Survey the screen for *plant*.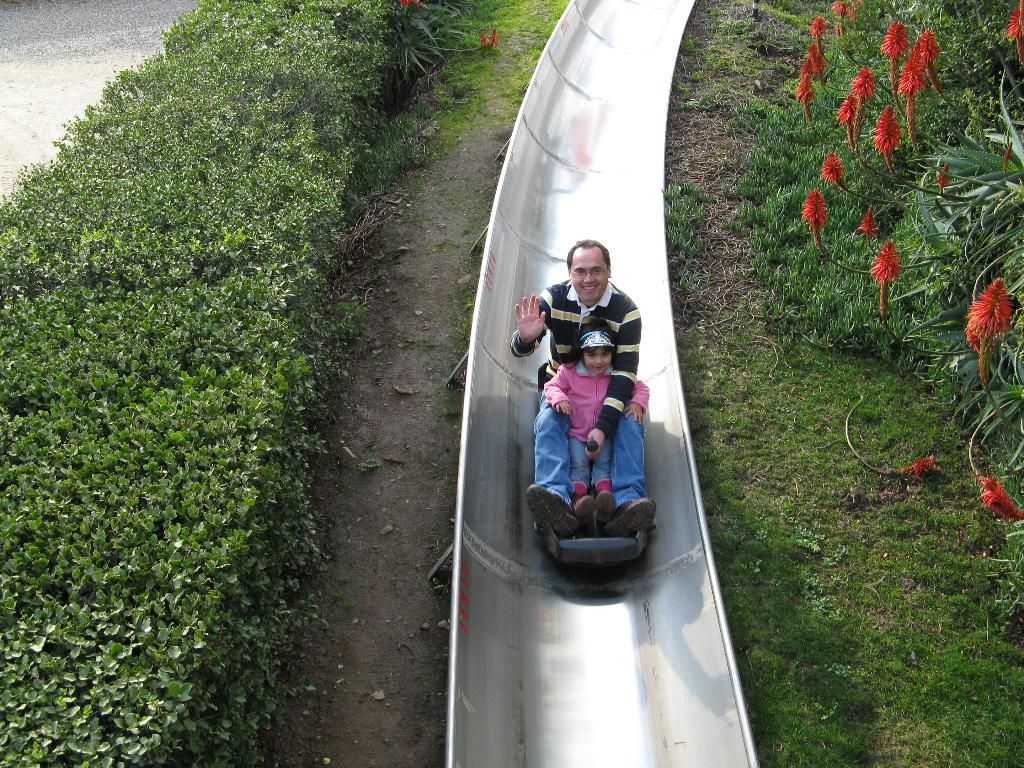
Survey found: x1=660 y1=0 x2=1023 y2=767.
